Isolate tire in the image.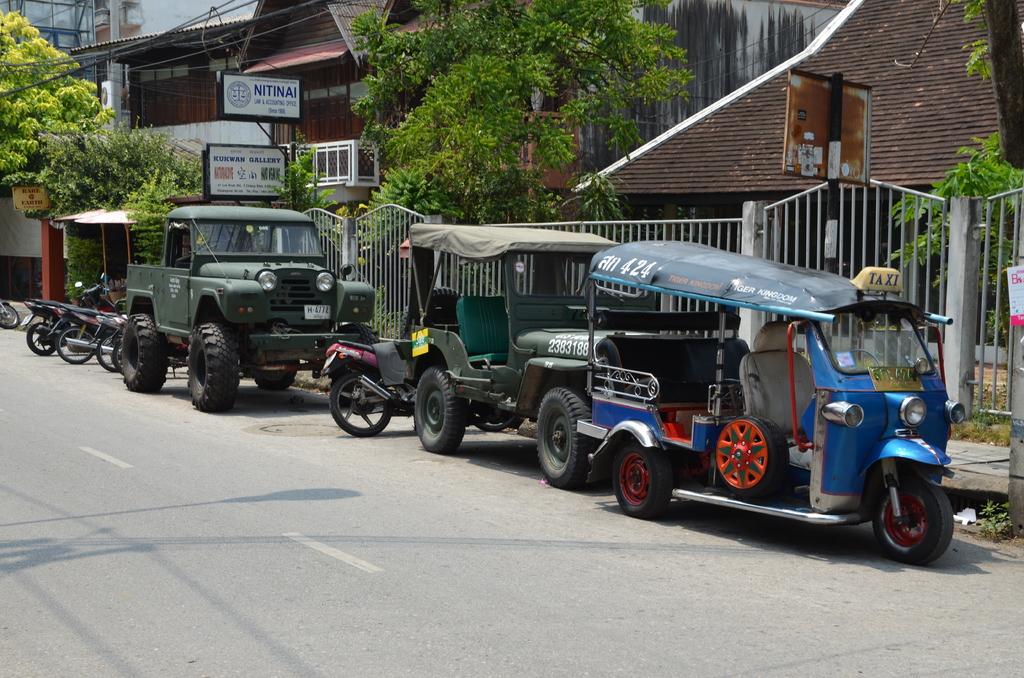
Isolated region: {"left": 400, "top": 287, "right": 464, "bottom": 341}.
